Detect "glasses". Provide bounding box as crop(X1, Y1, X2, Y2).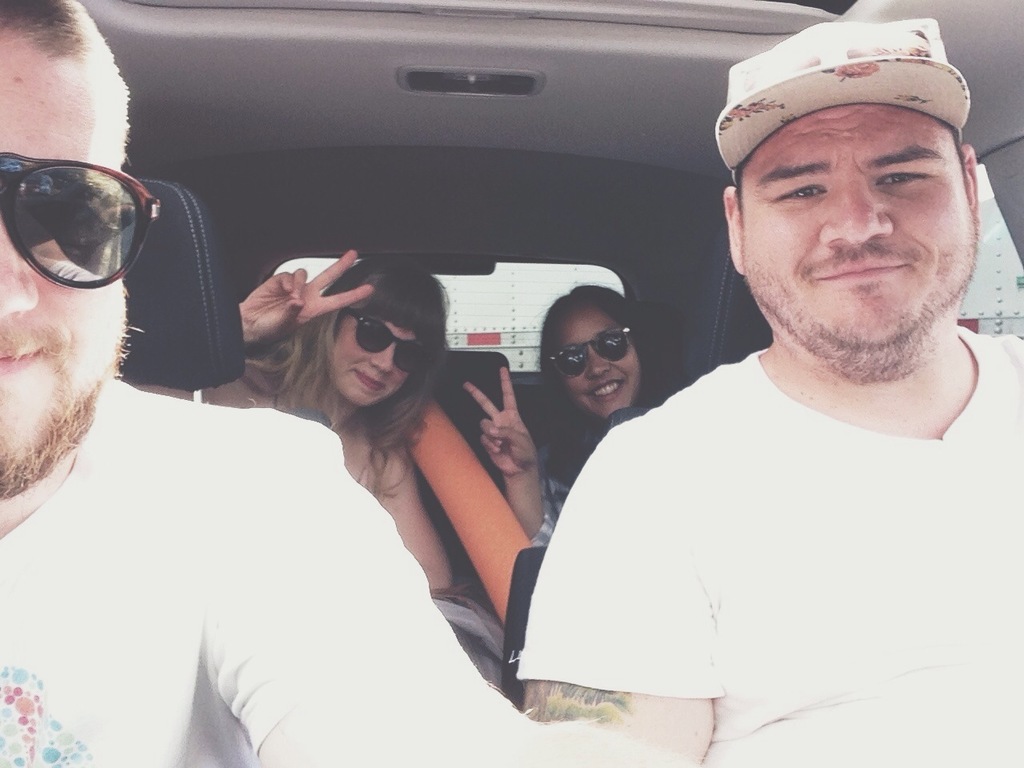
crop(345, 306, 434, 377).
